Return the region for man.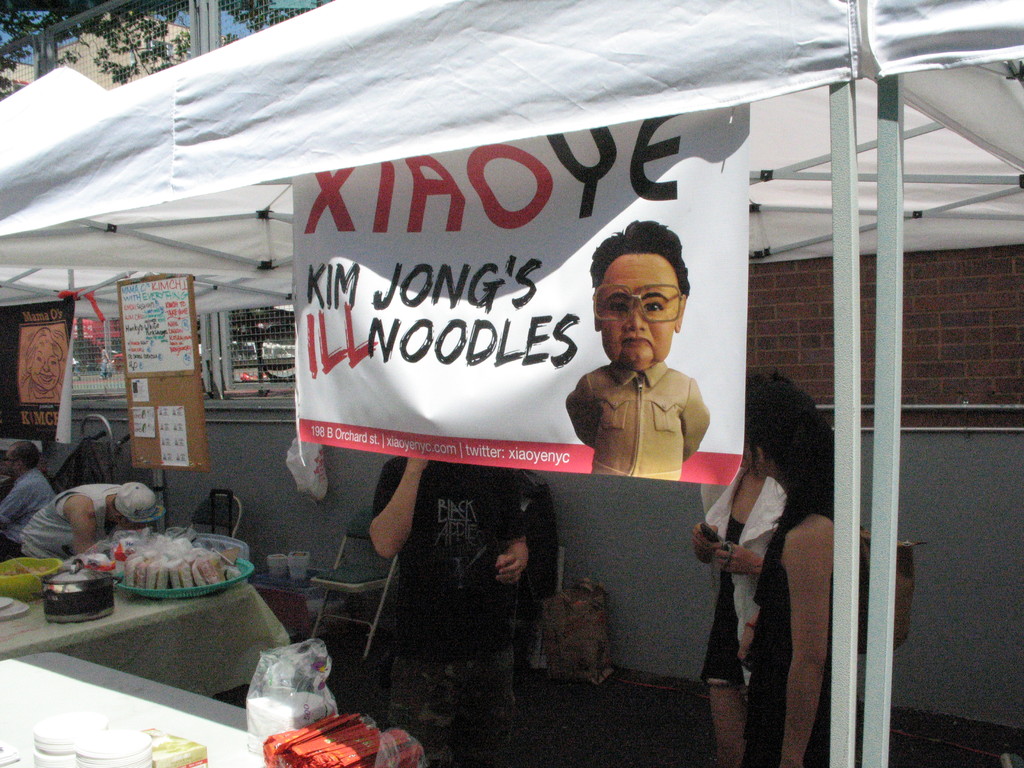
12 323 75 409.
